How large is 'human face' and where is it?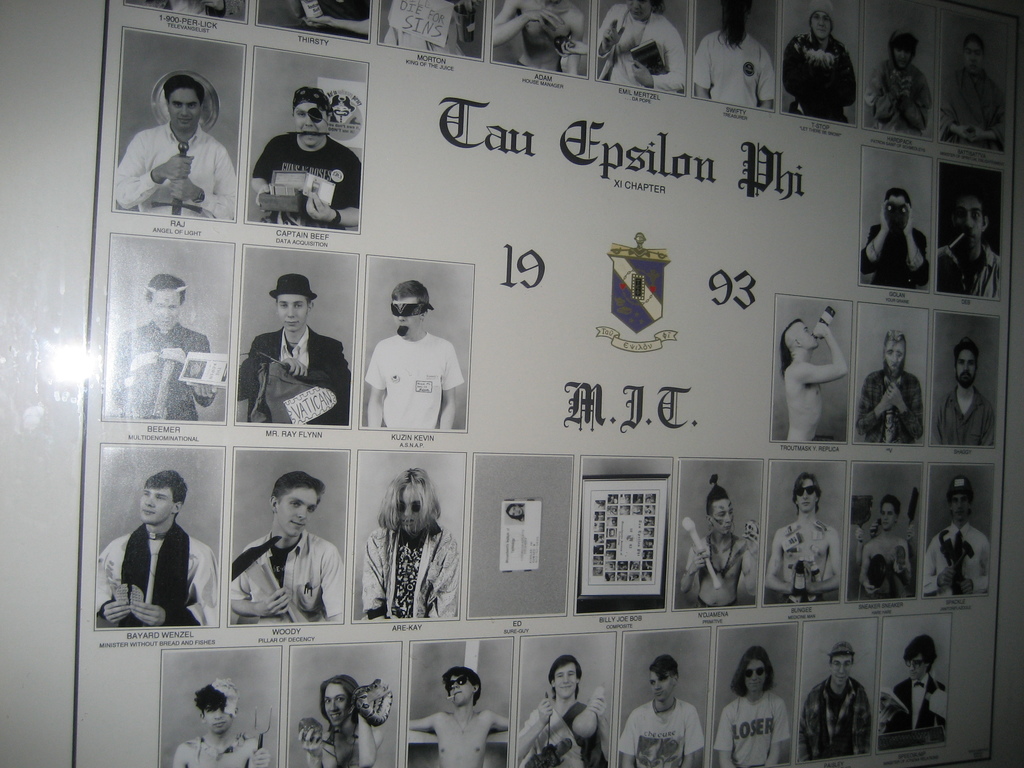
Bounding box: 833/659/852/691.
